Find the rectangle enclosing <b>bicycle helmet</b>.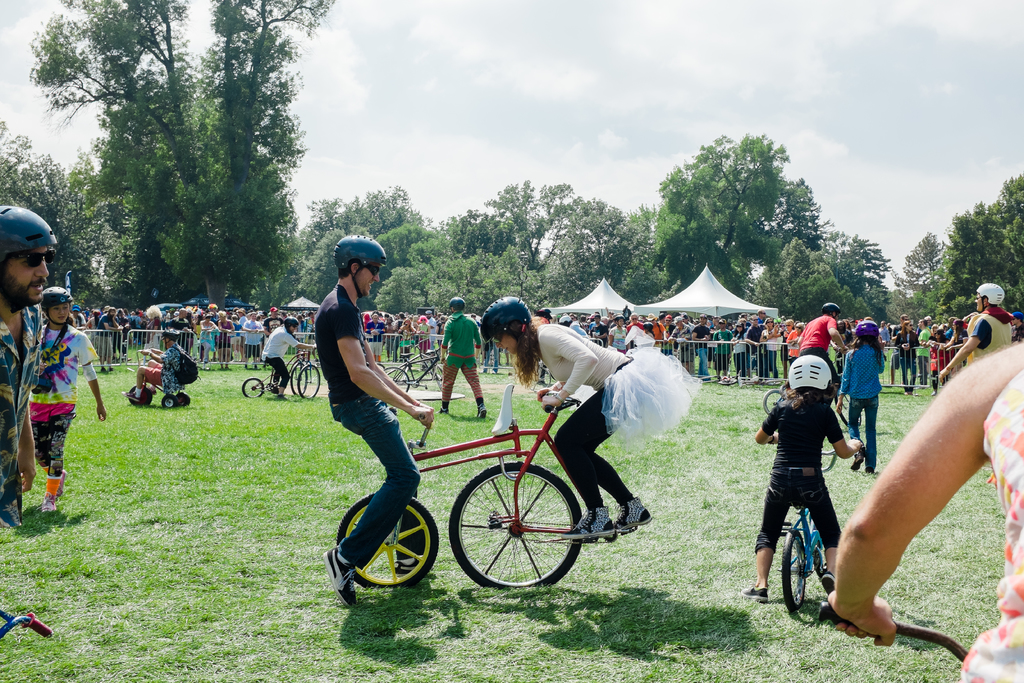
787,361,840,393.
